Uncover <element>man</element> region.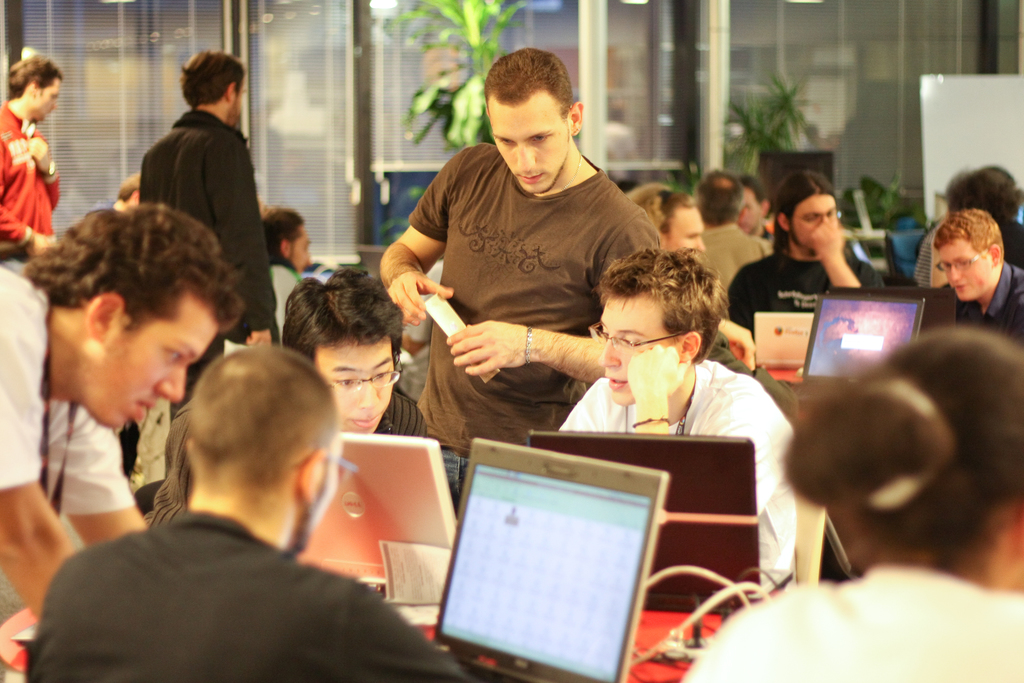
Uncovered: 723 170 891 338.
